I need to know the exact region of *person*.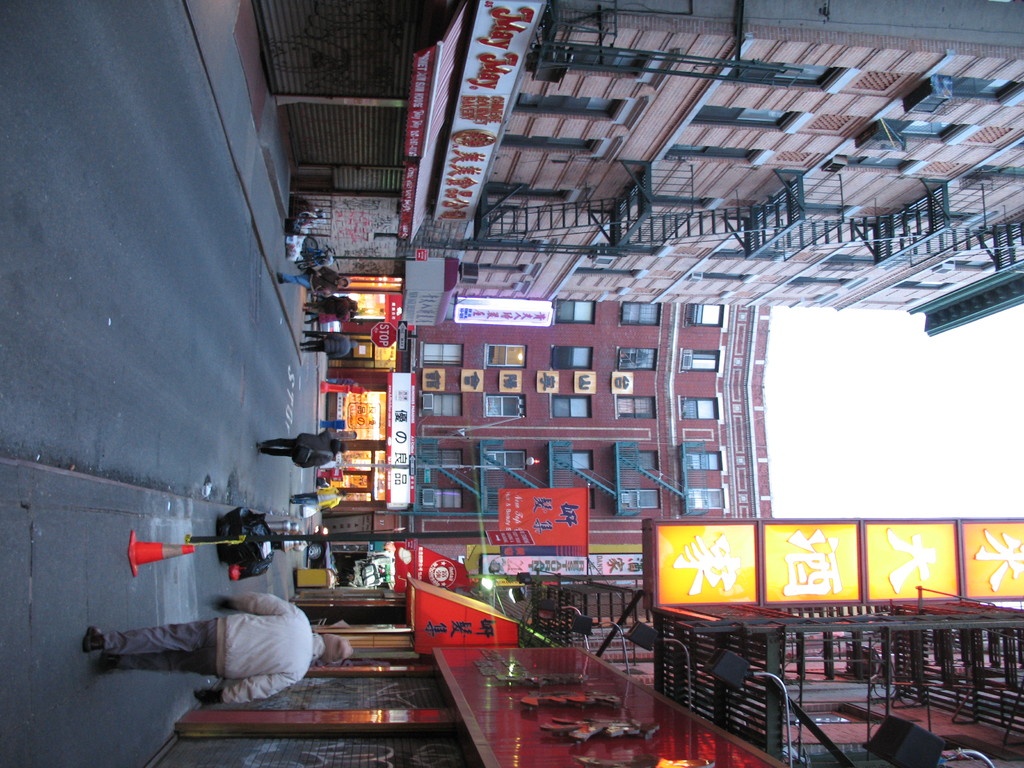
Region: left=294, top=330, right=365, bottom=359.
